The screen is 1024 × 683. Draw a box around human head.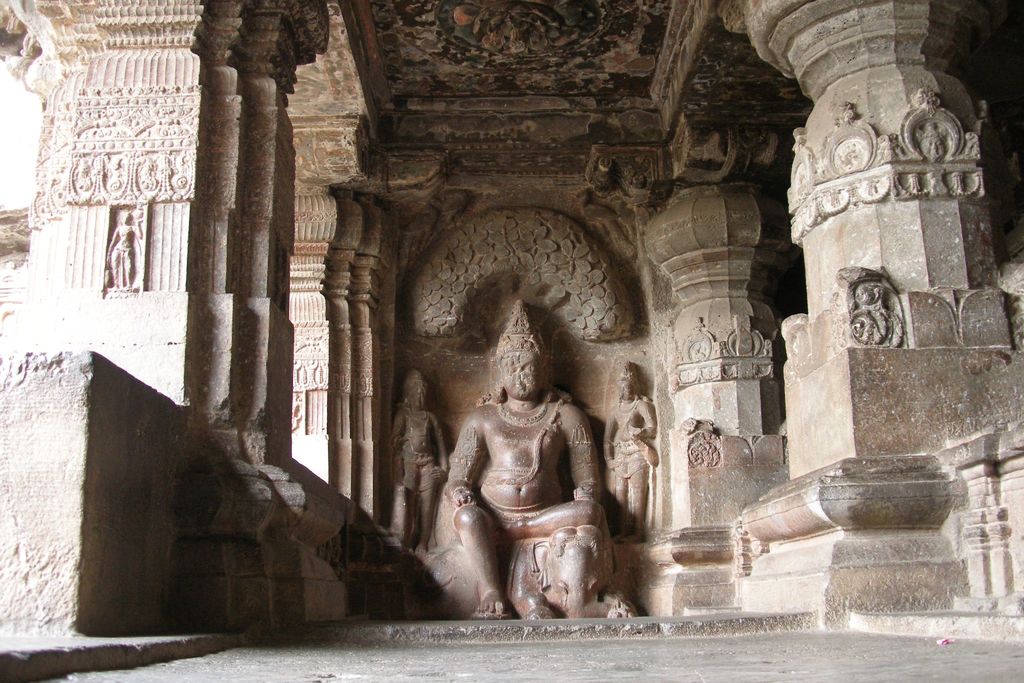
x1=405, y1=369, x2=428, y2=411.
